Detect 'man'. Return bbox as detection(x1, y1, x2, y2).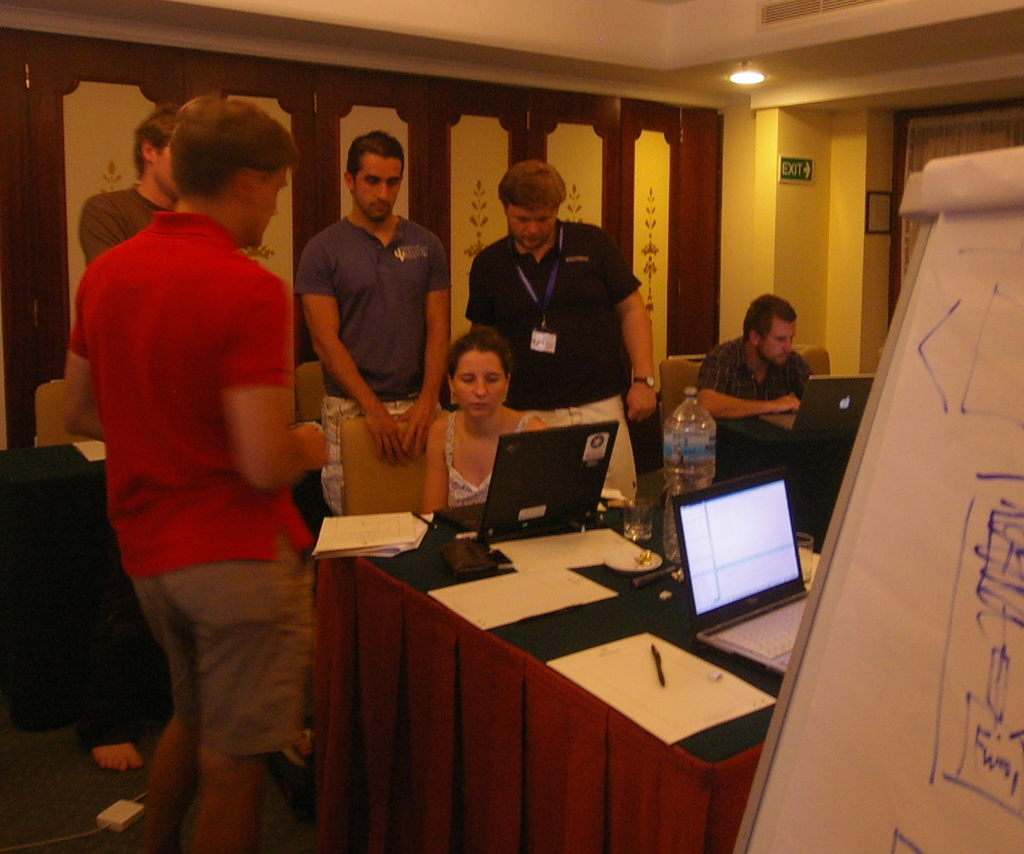
detection(691, 292, 821, 416).
